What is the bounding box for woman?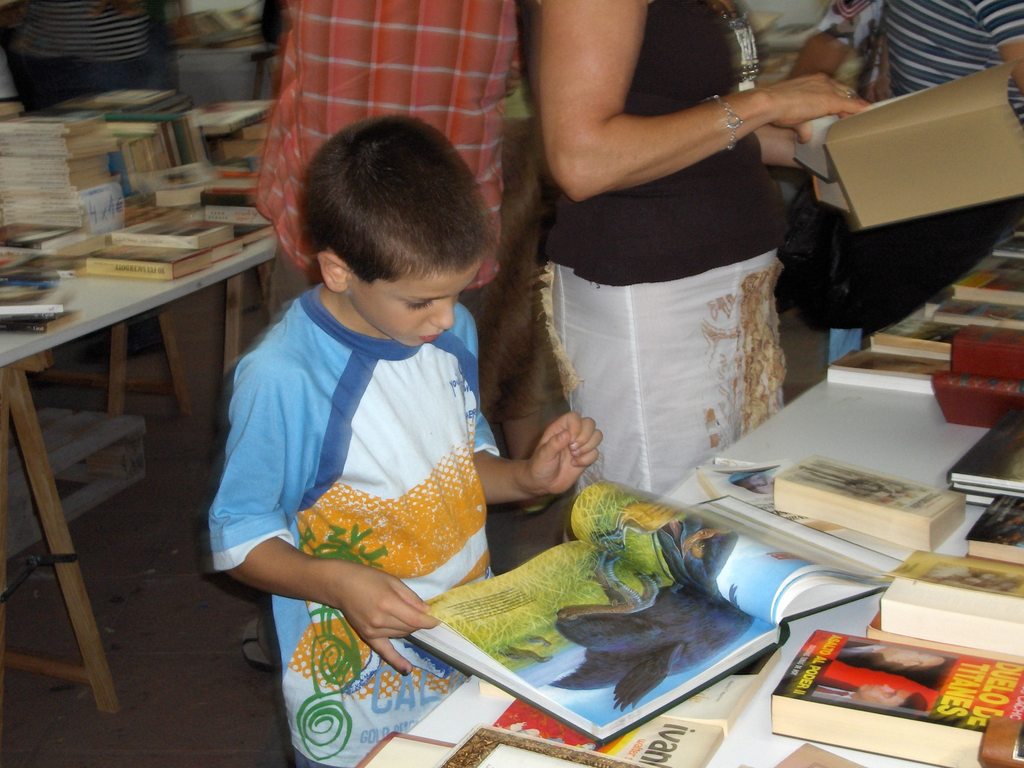
[495,0,847,536].
